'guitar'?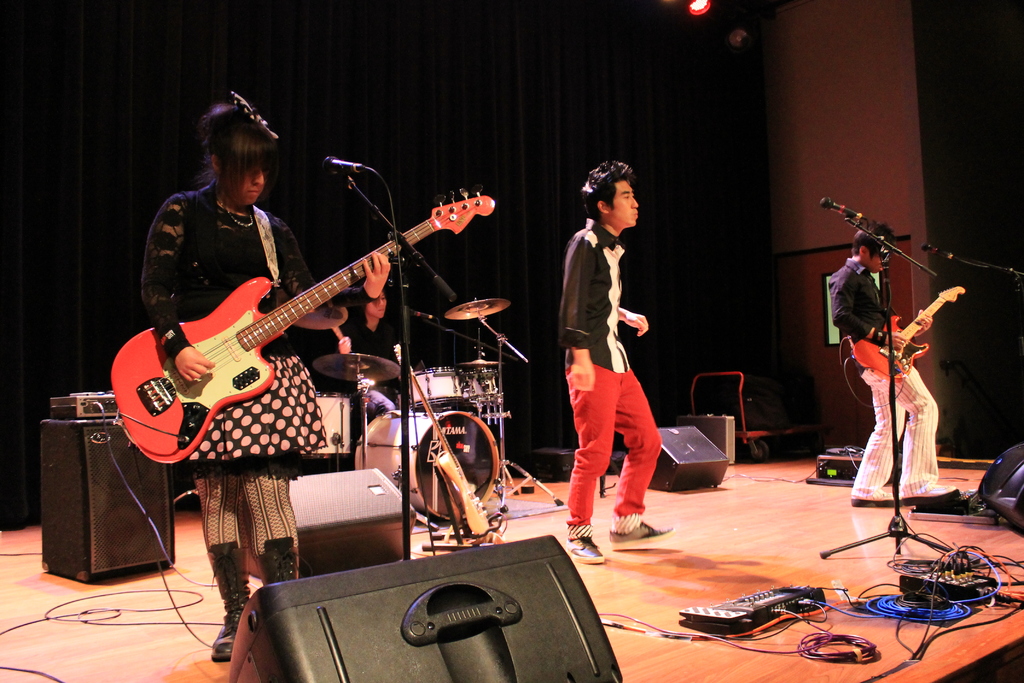
[850,284,969,388]
